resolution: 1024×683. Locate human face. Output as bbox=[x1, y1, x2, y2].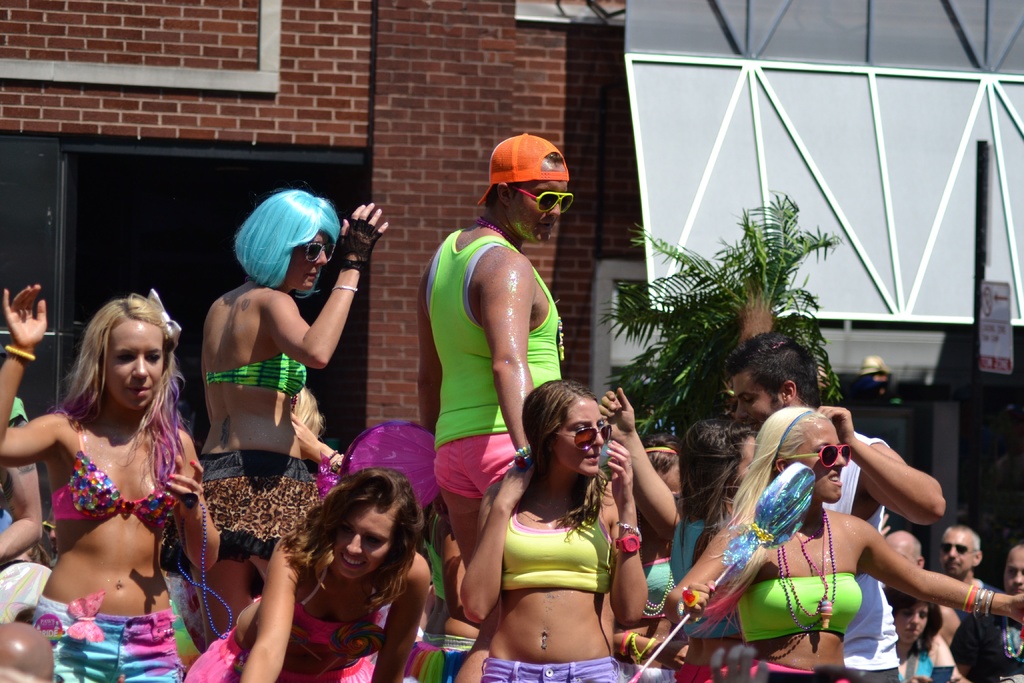
bbox=[556, 402, 605, 477].
